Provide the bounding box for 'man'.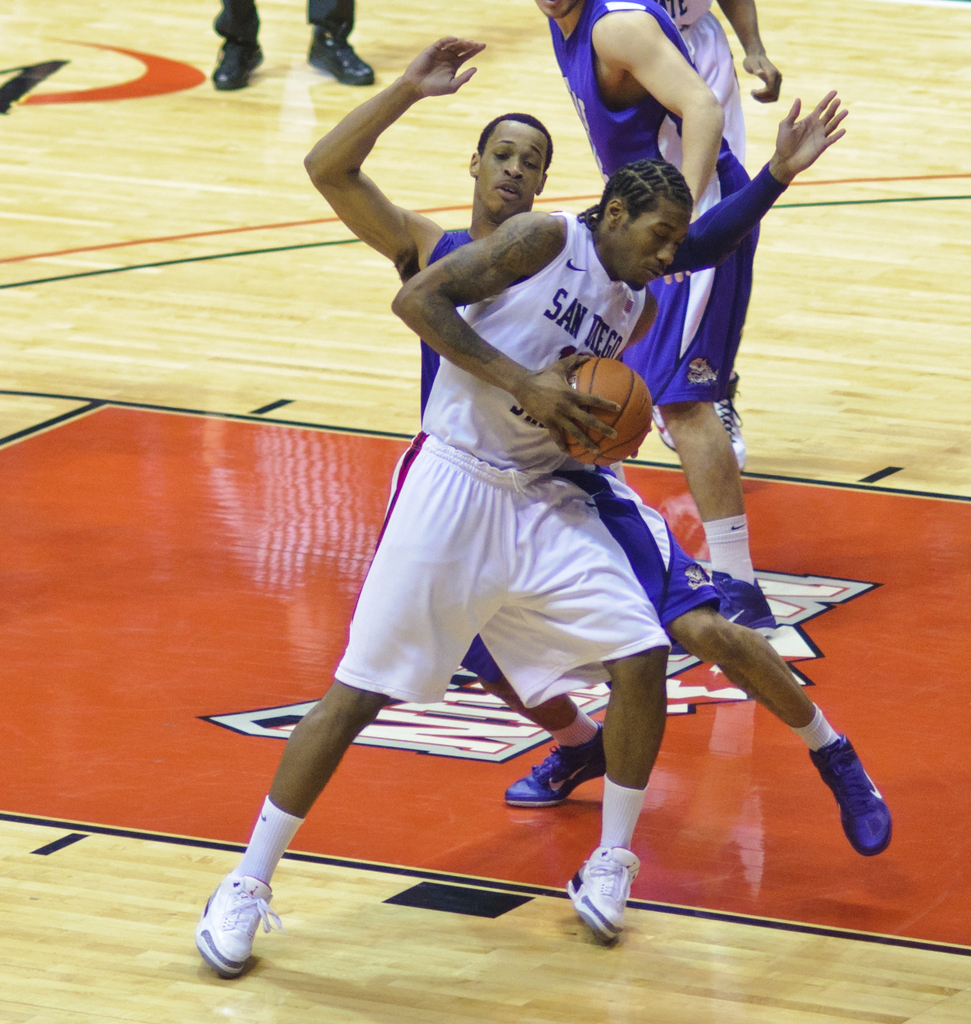
bbox(192, 157, 667, 972).
